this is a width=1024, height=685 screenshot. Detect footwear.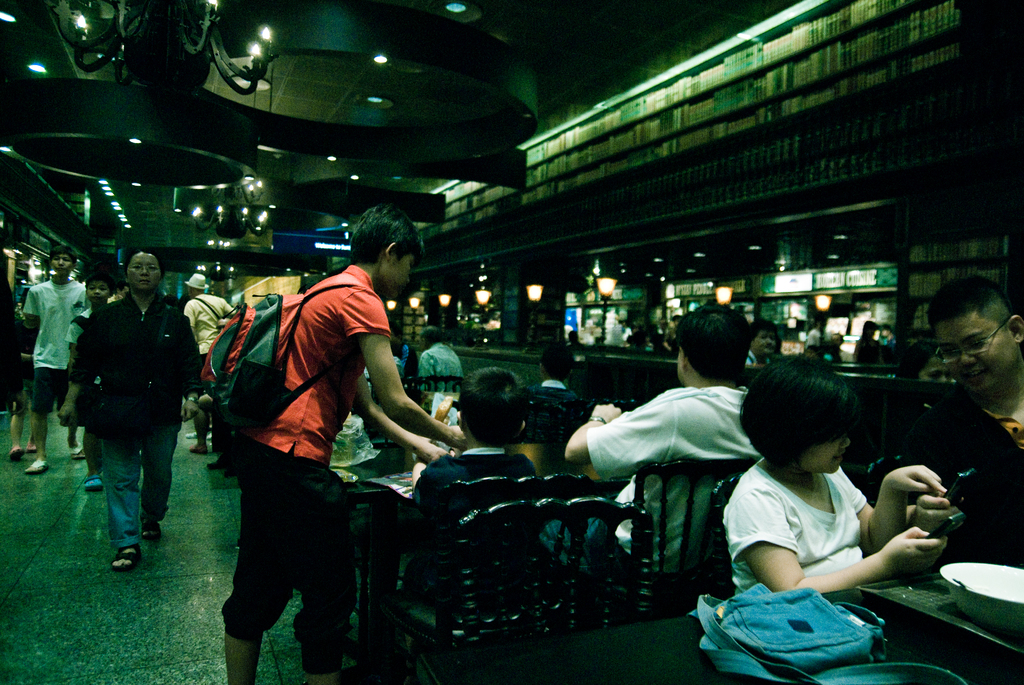
(left=187, top=432, right=196, bottom=439).
